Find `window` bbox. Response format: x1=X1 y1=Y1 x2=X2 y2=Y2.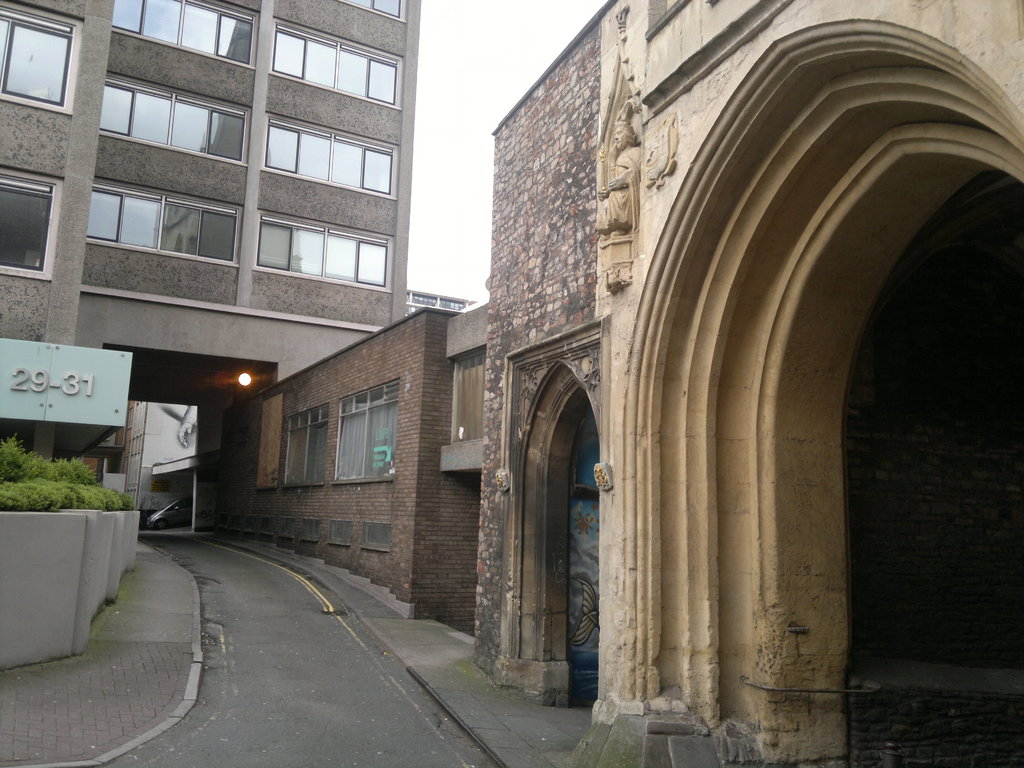
x1=340 y1=0 x2=406 y2=16.
